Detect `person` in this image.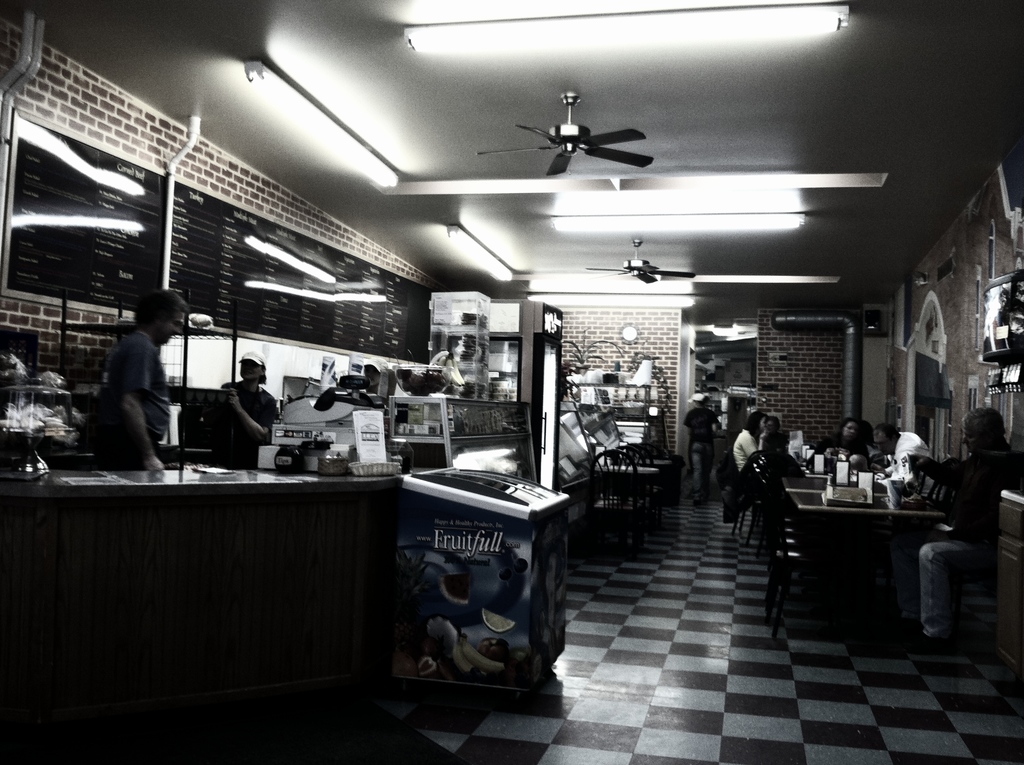
Detection: select_region(872, 414, 936, 487).
